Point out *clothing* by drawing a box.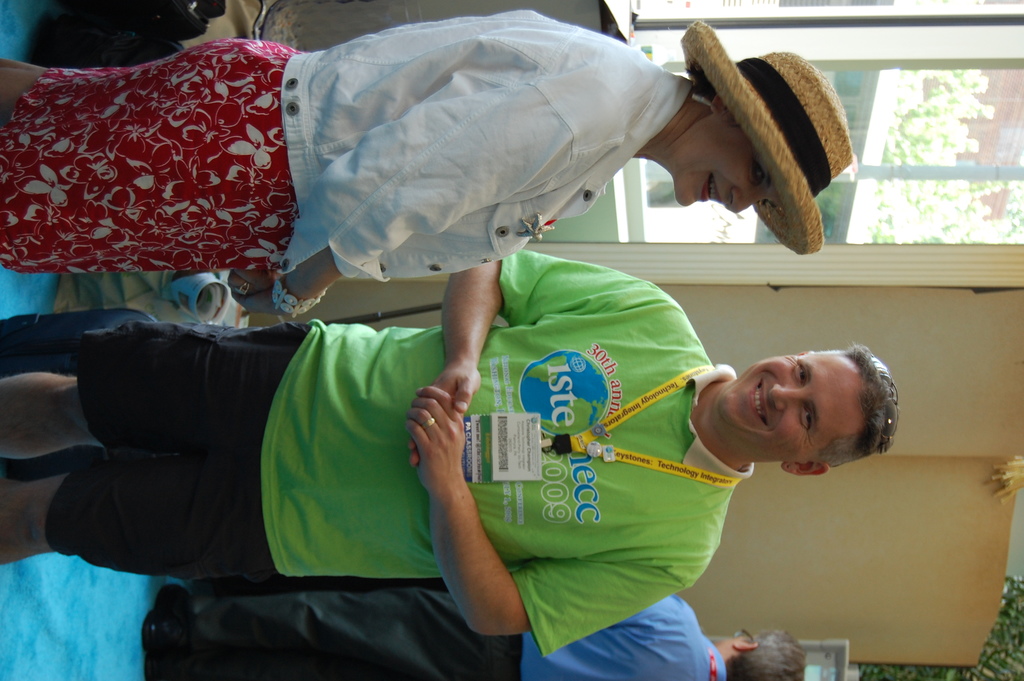
x1=184, y1=595, x2=729, y2=680.
